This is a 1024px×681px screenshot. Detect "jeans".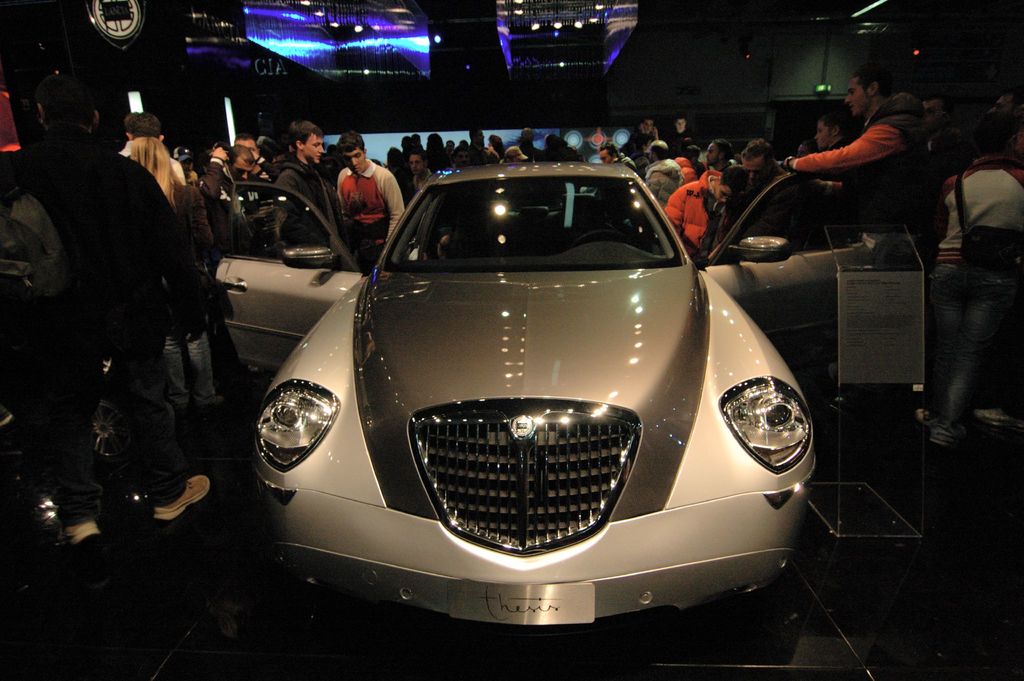
[163,329,215,408].
